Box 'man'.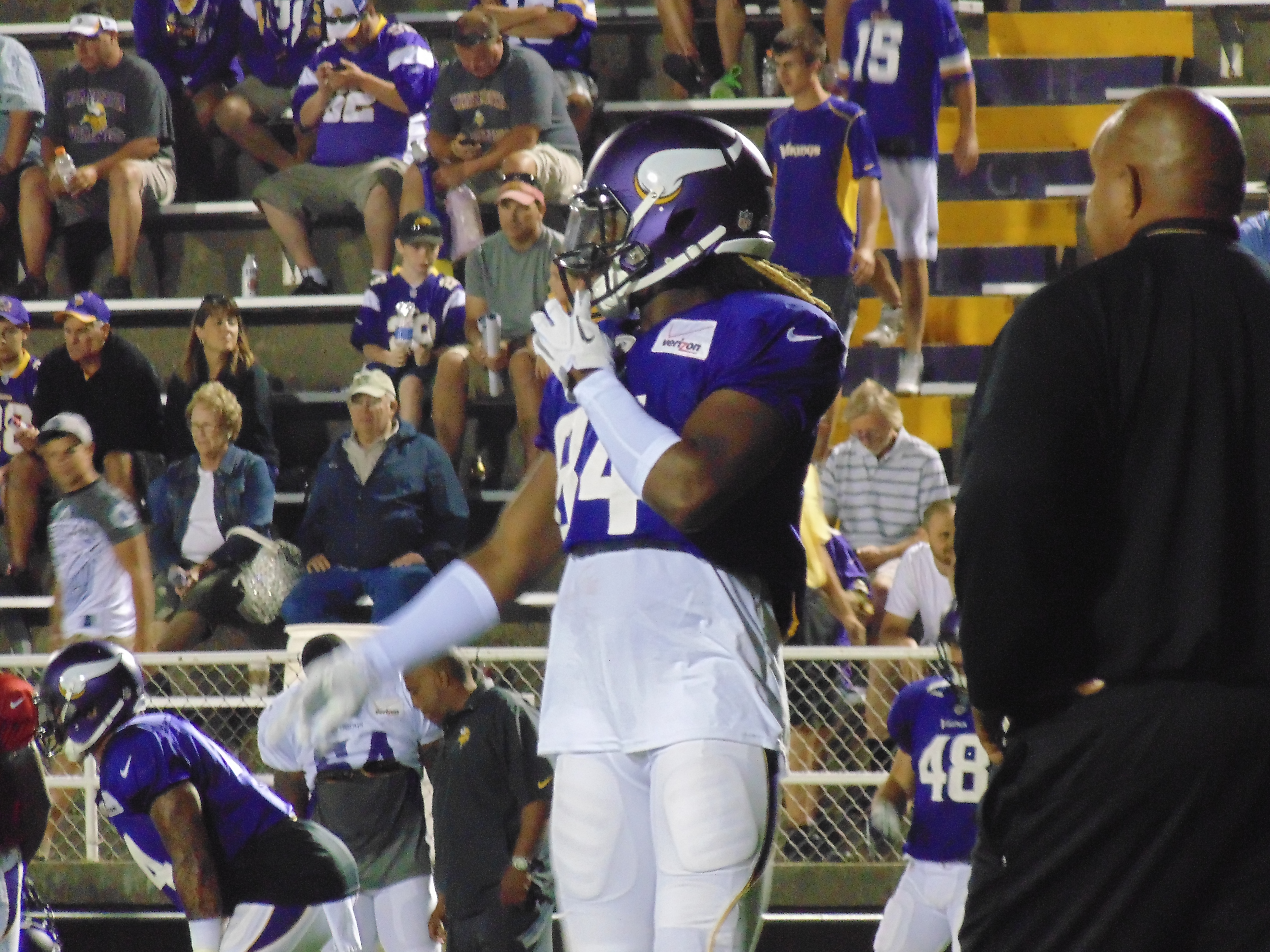
BBox(121, 0, 144, 35).
